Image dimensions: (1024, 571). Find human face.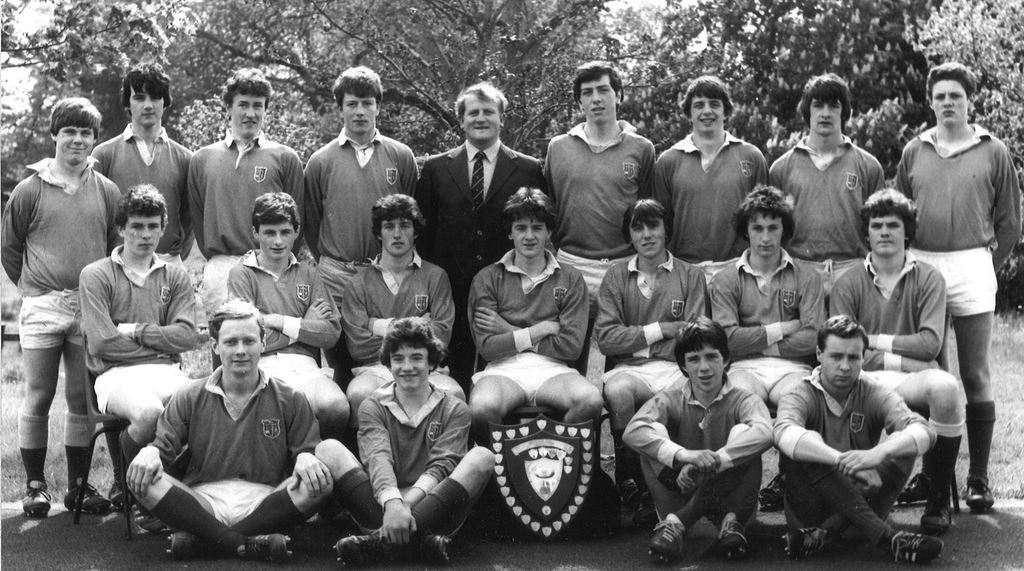
(125, 214, 160, 256).
